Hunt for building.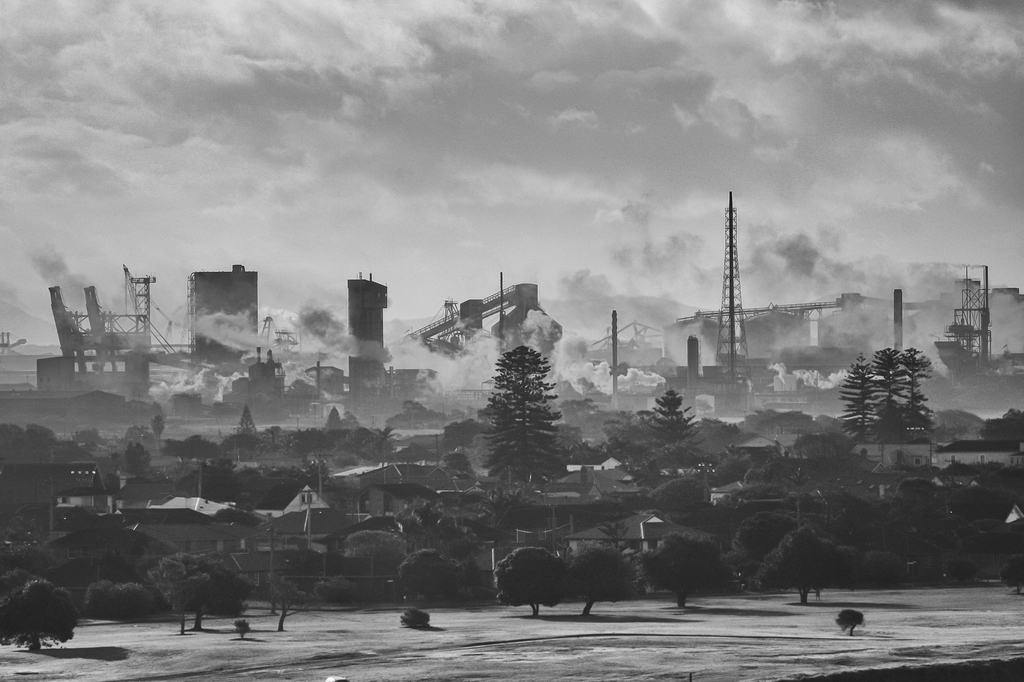
Hunted down at x1=188 y1=270 x2=258 y2=376.
